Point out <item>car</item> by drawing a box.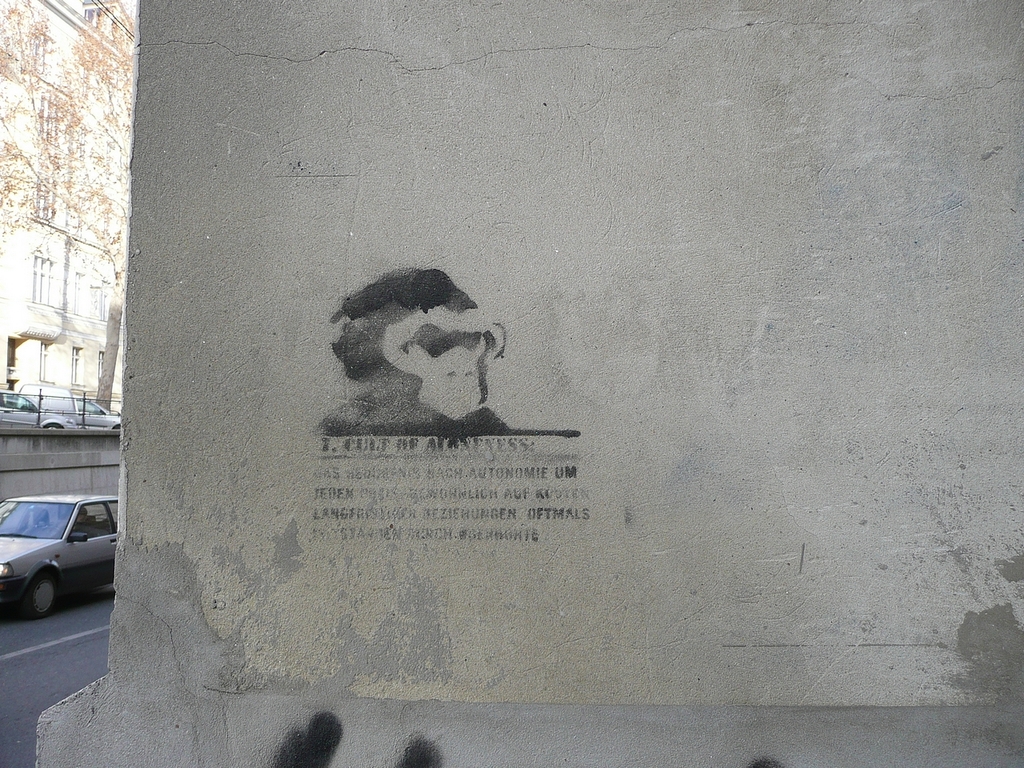
{"x1": 0, "y1": 396, "x2": 58, "y2": 426}.
